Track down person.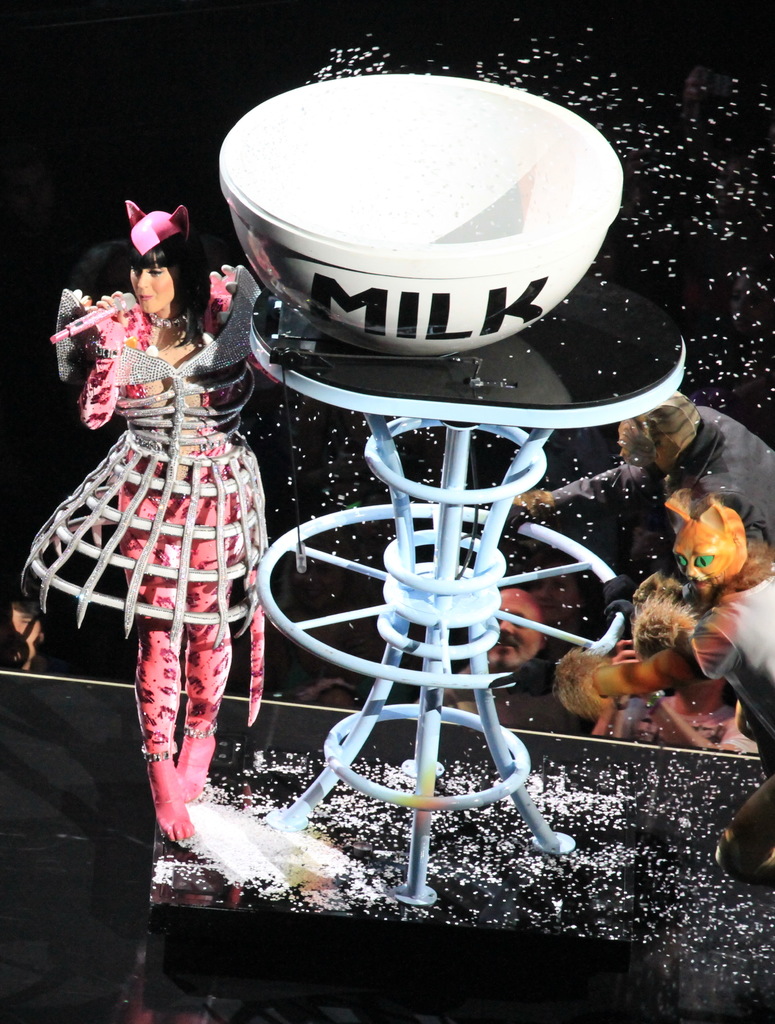
Tracked to region(502, 397, 774, 614).
